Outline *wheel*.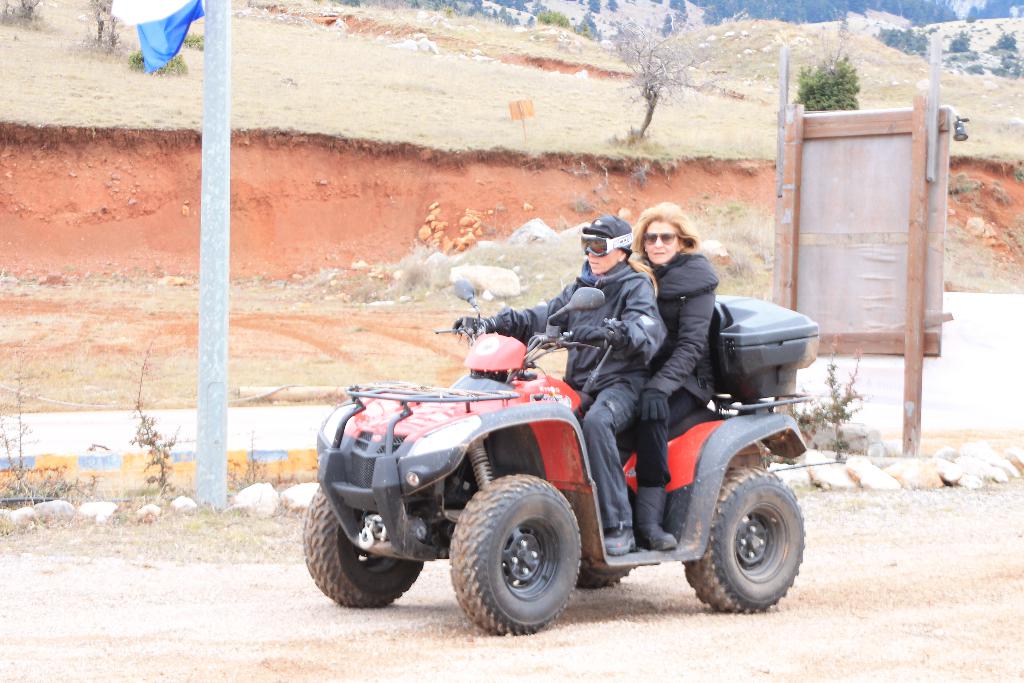
Outline: l=575, t=567, r=633, b=589.
